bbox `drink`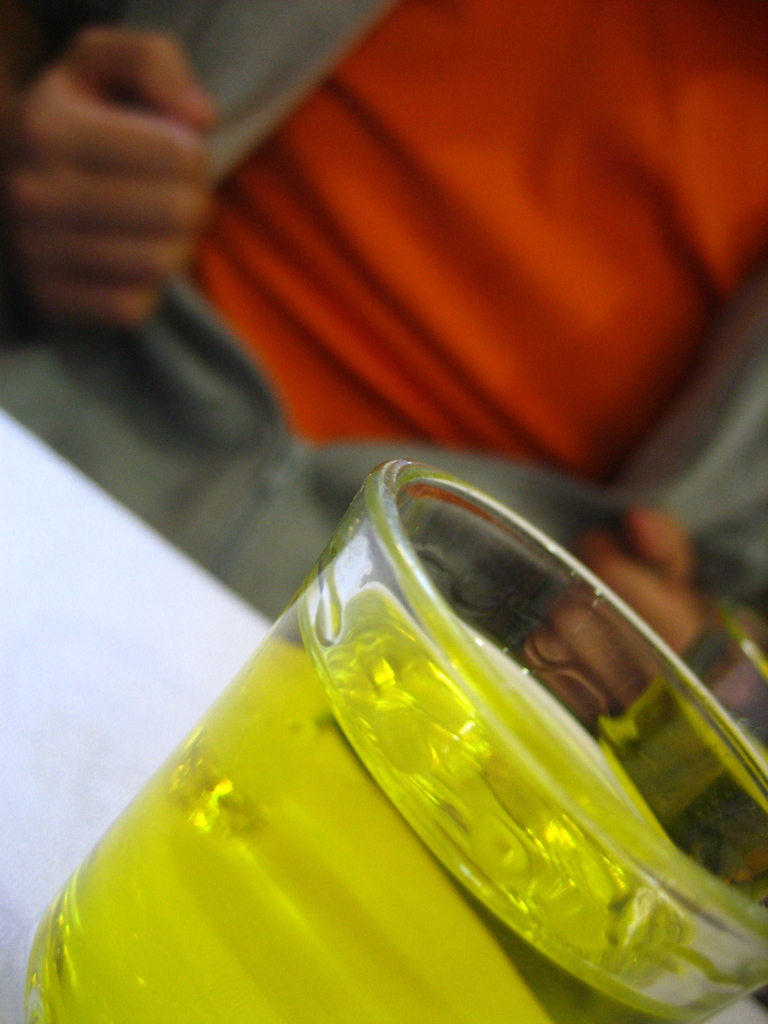
region(83, 429, 698, 1002)
